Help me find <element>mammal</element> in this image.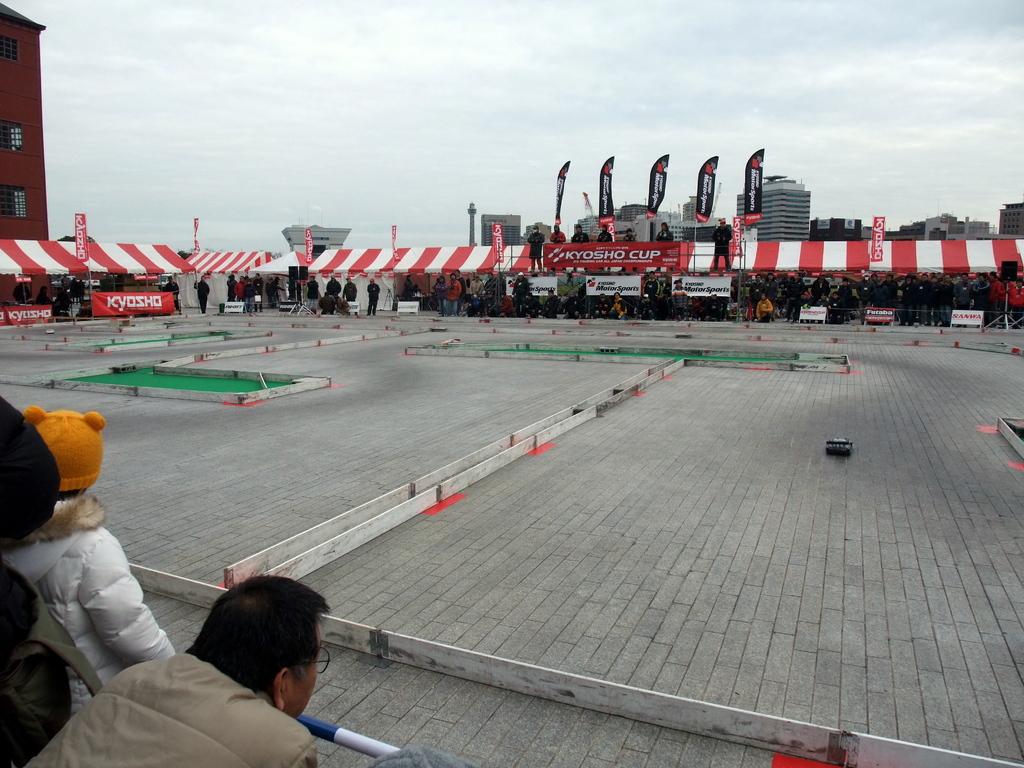
Found it: [527,225,545,268].
